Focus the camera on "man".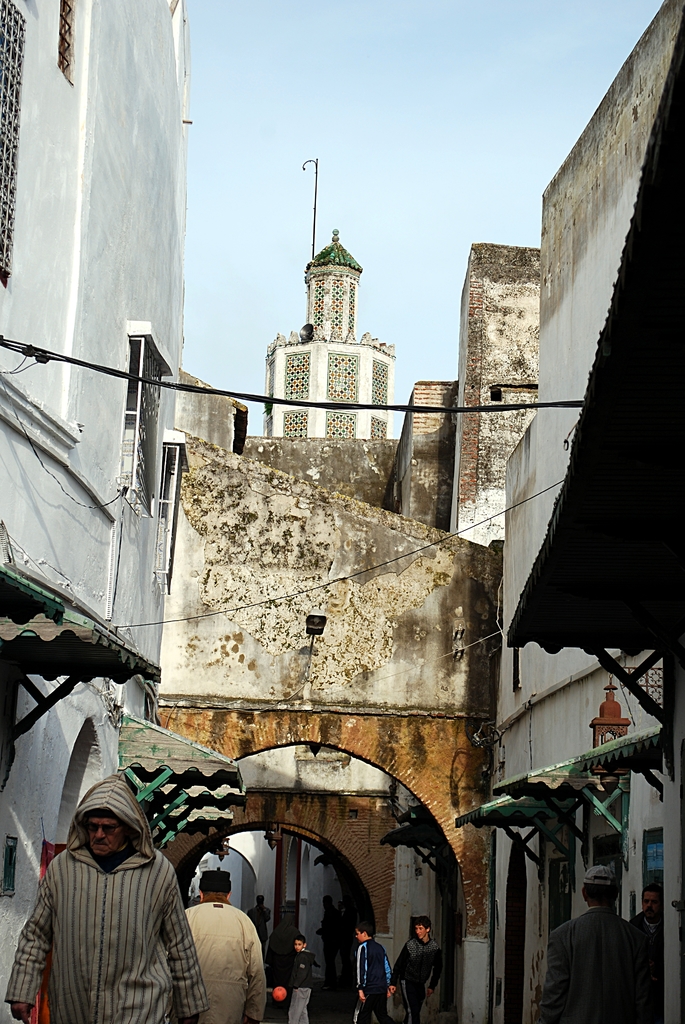
Focus region: rect(171, 867, 263, 1023).
